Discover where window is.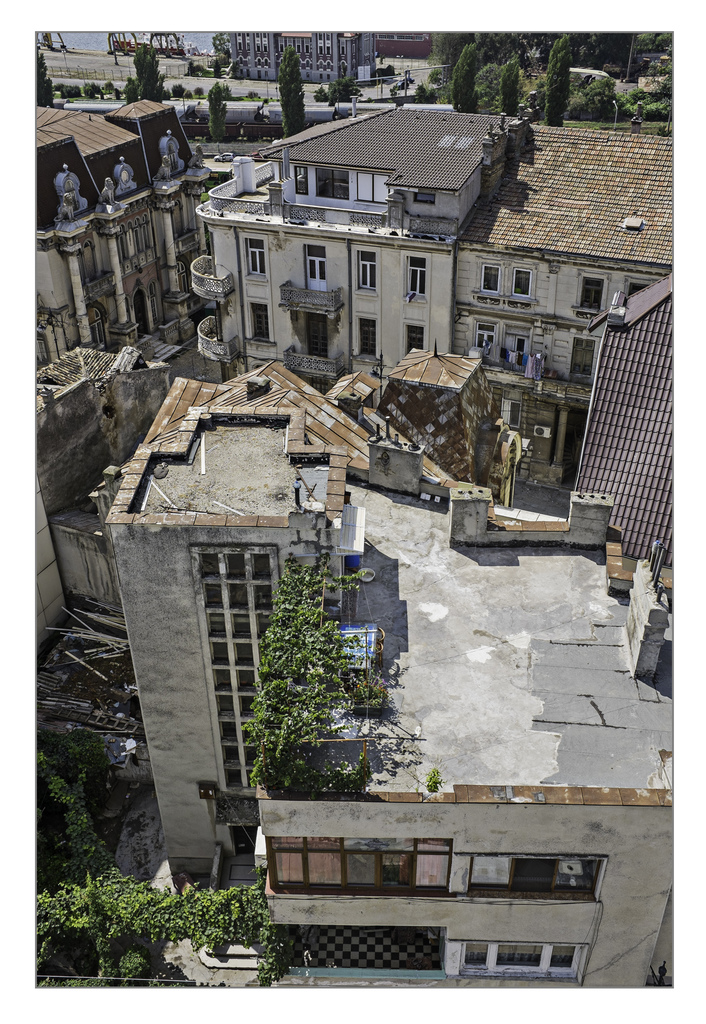
Discovered at (222,768,241,789).
